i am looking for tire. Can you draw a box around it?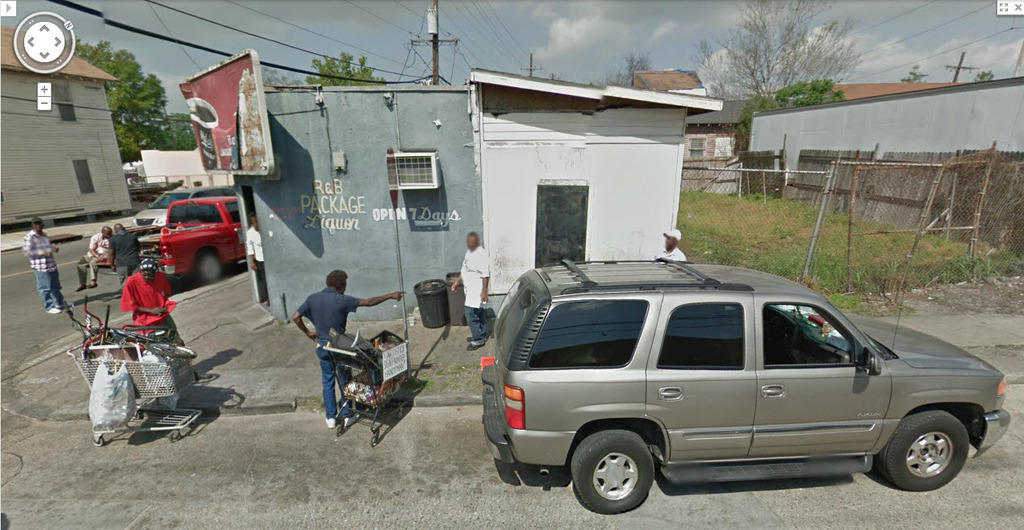
Sure, the bounding box is (left=573, top=428, right=654, bottom=513).
